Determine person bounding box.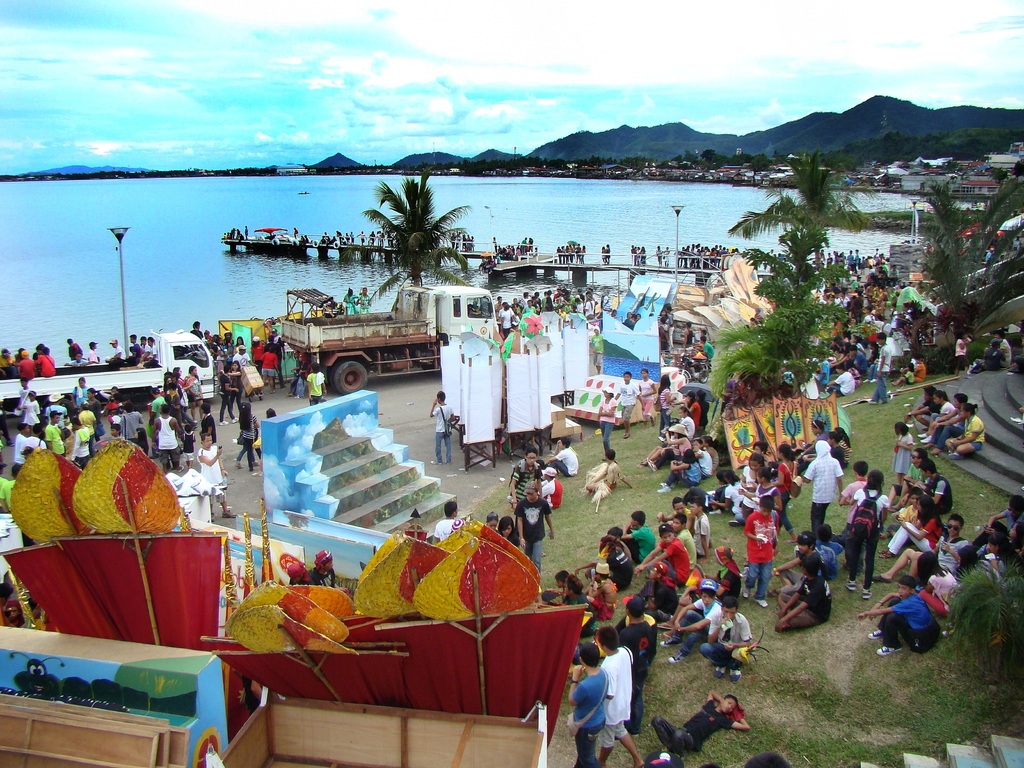
Determined: (769, 556, 833, 630).
